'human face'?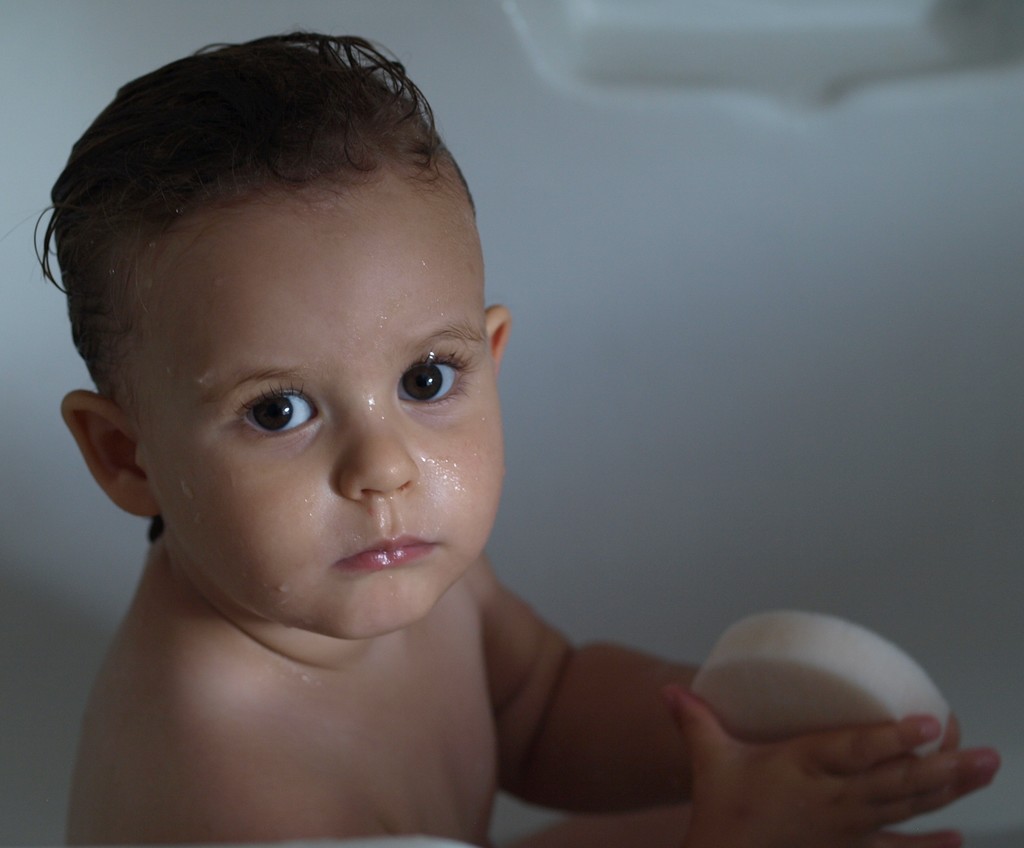
(left=142, top=196, right=504, bottom=639)
